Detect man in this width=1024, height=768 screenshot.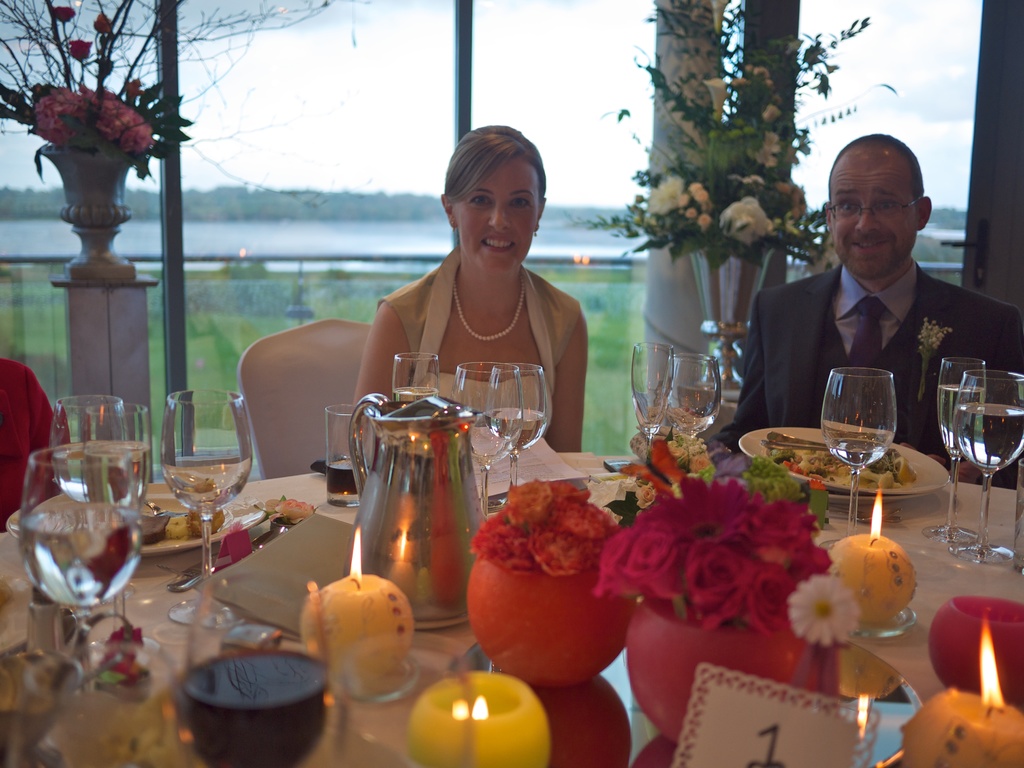
Detection: region(739, 157, 995, 447).
